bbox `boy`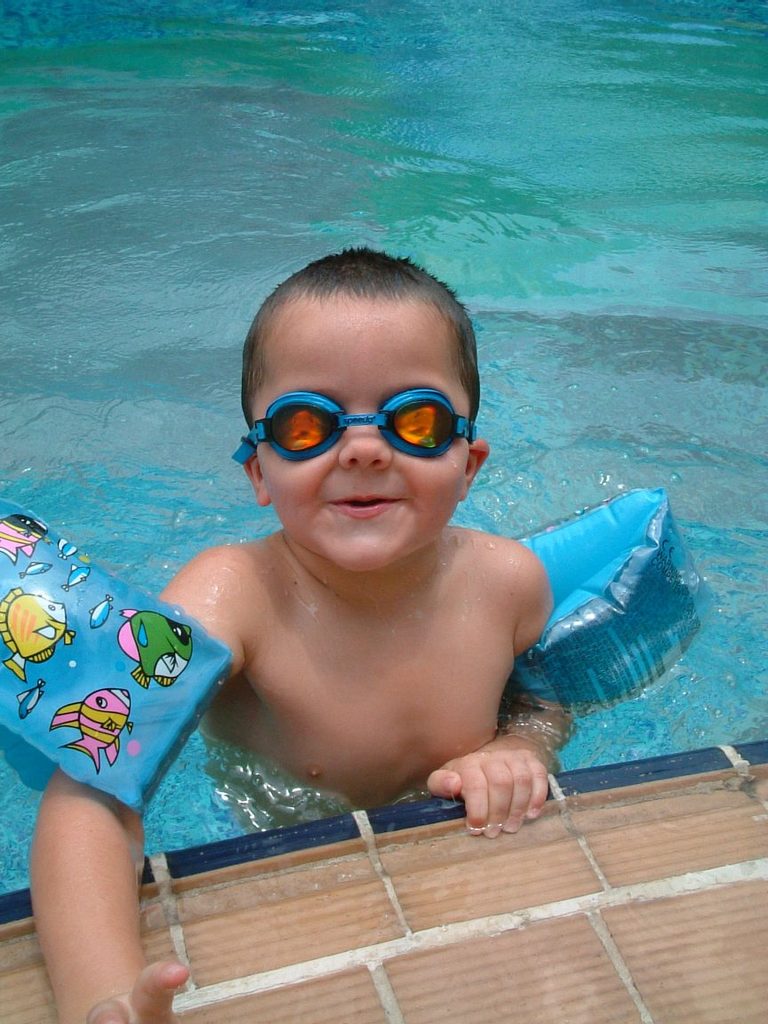
[left=100, top=198, right=692, bottom=891]
